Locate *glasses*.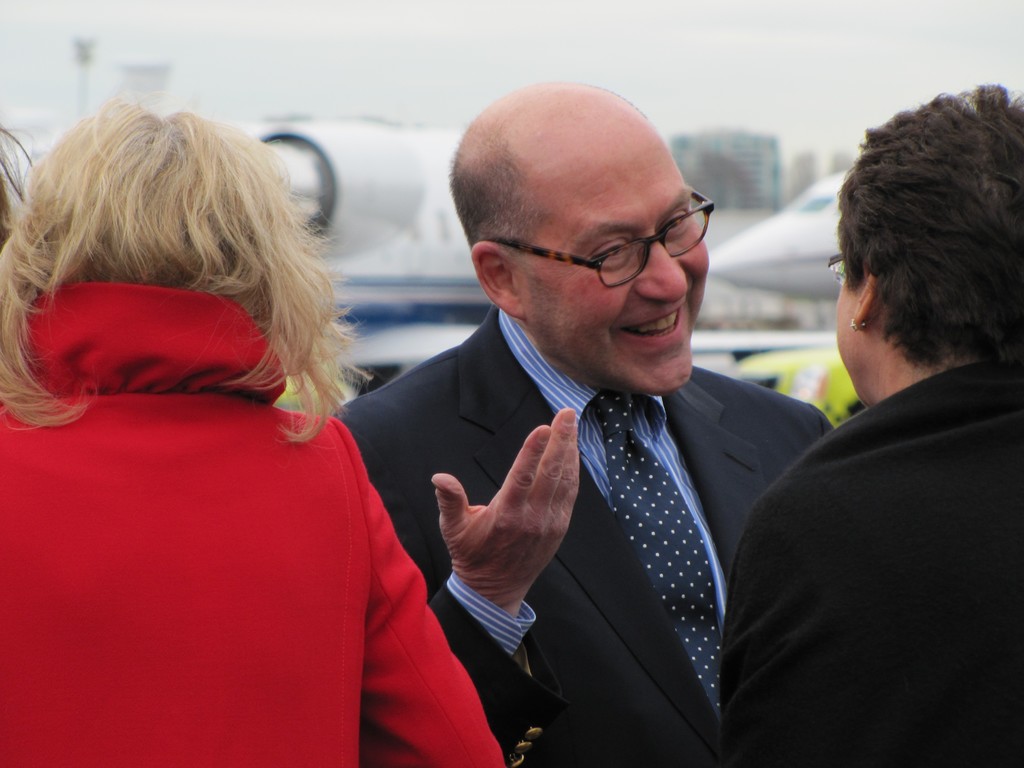
Bounding box: <region>828, 256, 844, 282</region>.
